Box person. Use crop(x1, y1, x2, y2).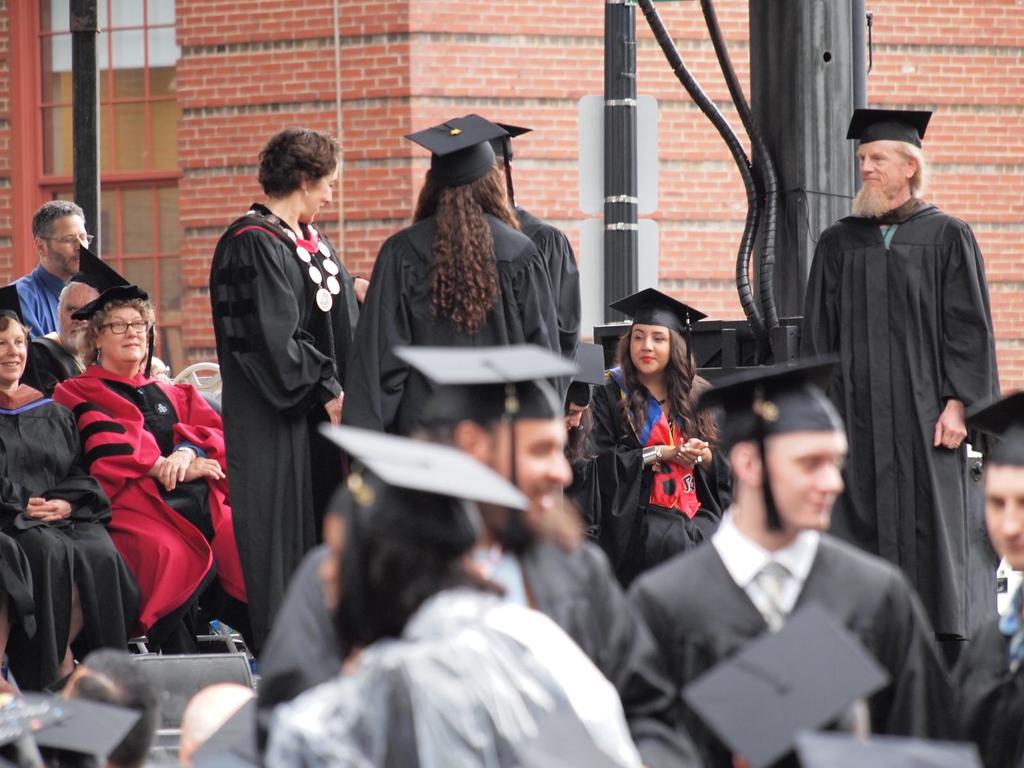
crop(547, 356, 598, 499).
